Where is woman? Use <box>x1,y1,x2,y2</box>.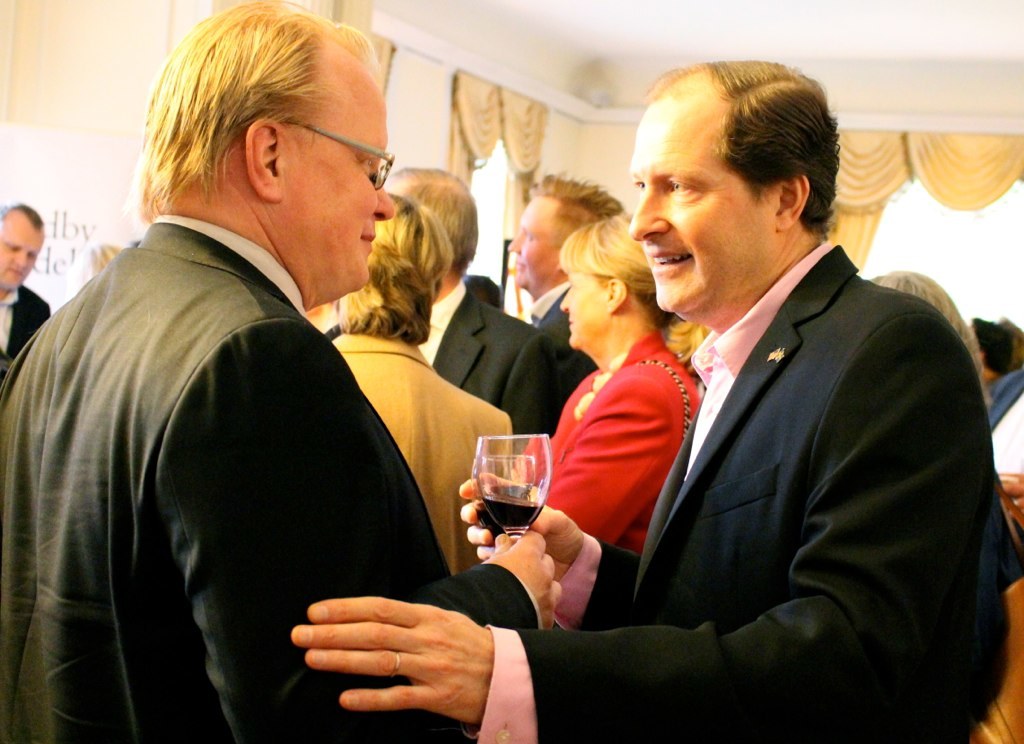
<box>521,233,695,554</box>.
